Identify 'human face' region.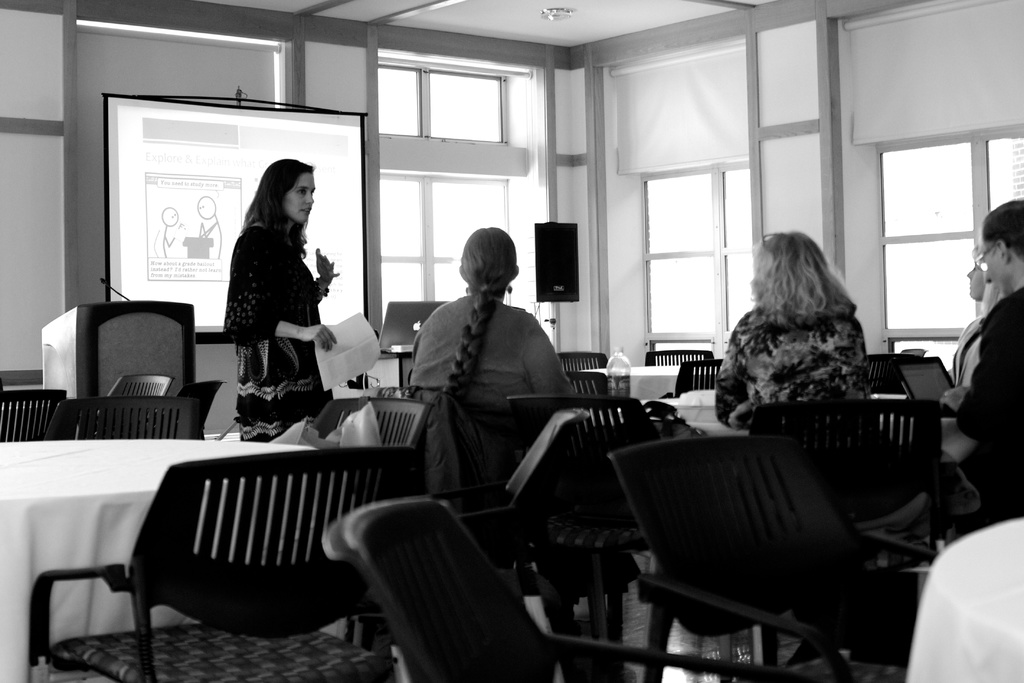
Region: 962/256/980/296.
